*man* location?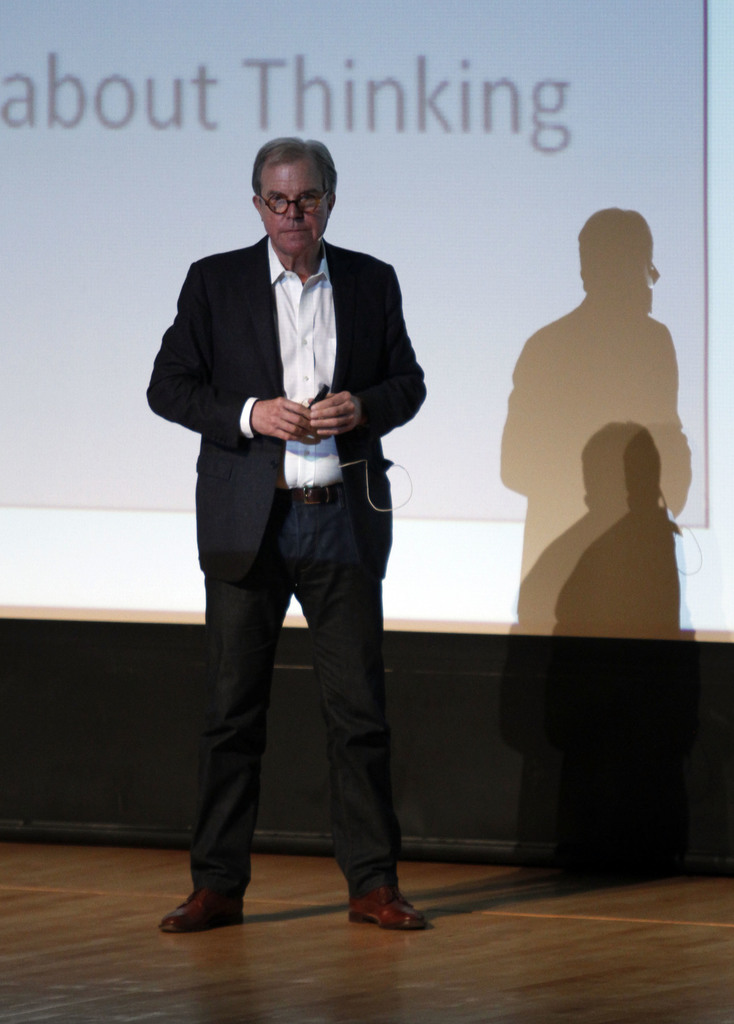
box(159, 129, 433, 943)
